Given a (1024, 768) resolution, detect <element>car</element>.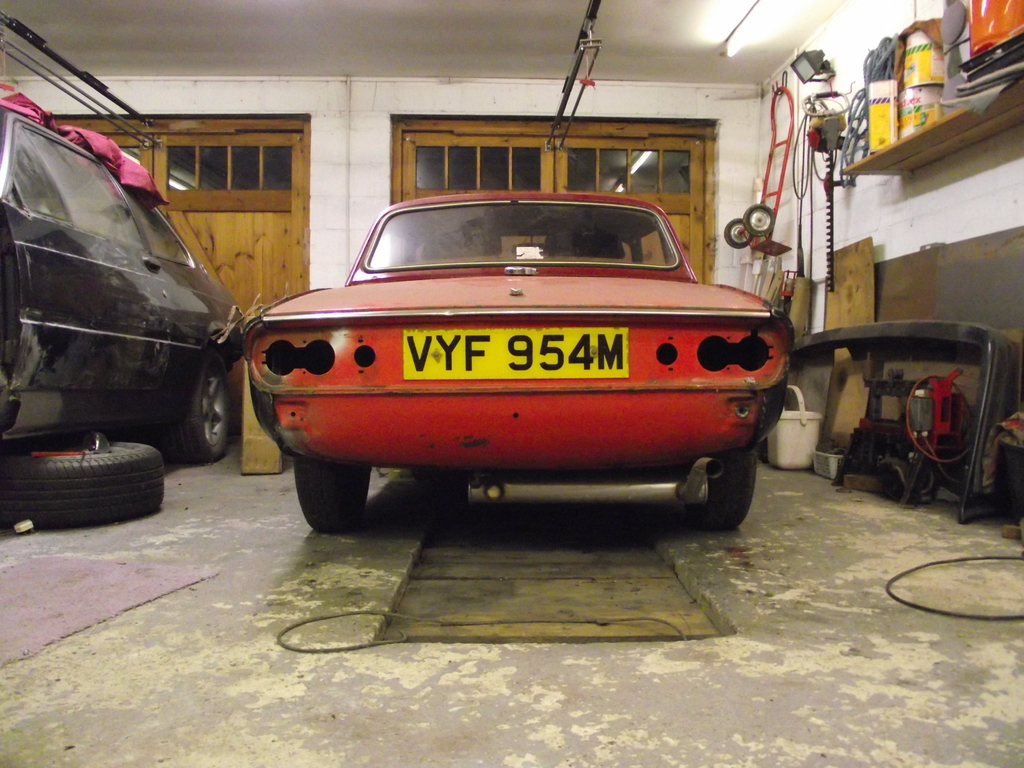
[0,101,242,463].
